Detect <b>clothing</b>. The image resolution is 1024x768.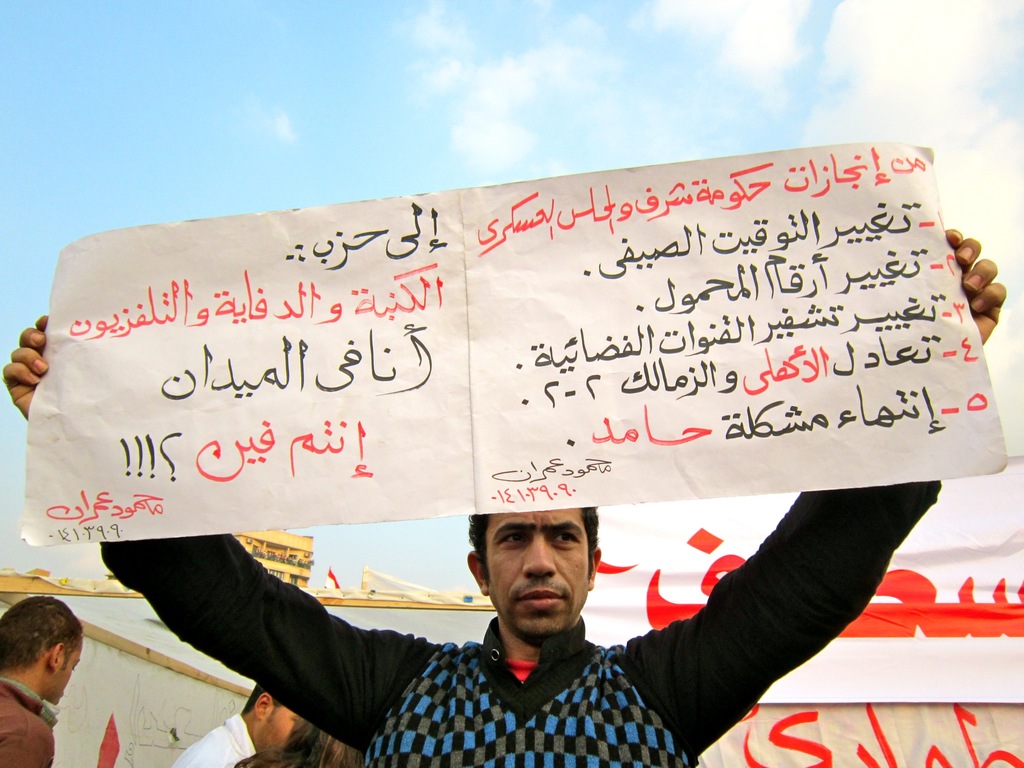
(100, 472, 950, 767).
